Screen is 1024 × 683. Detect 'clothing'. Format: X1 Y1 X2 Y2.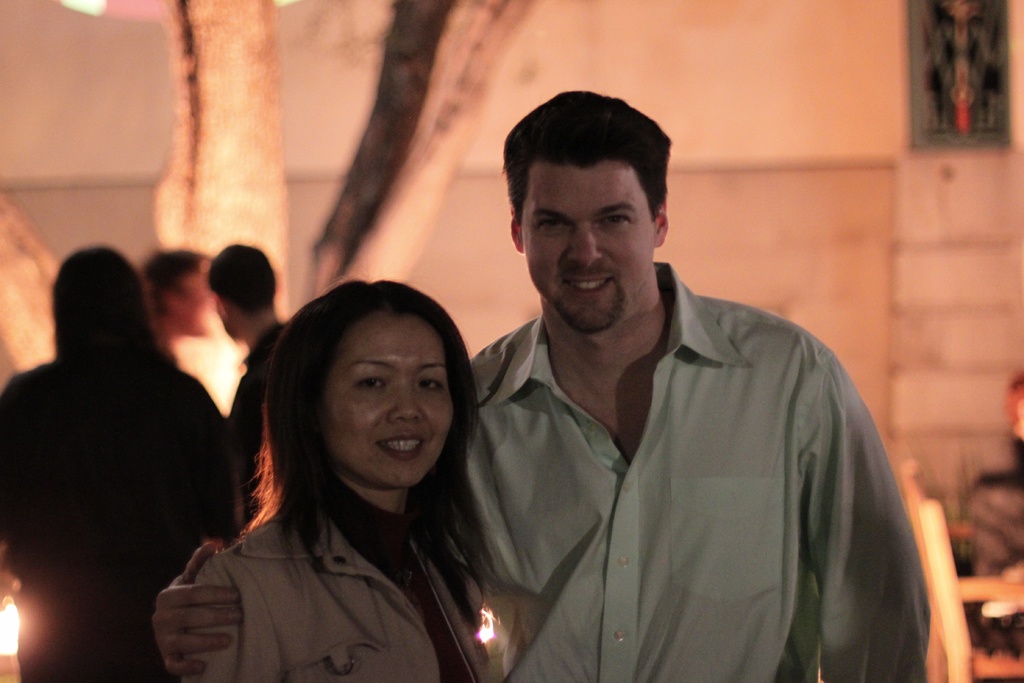
170 468 533 682.
